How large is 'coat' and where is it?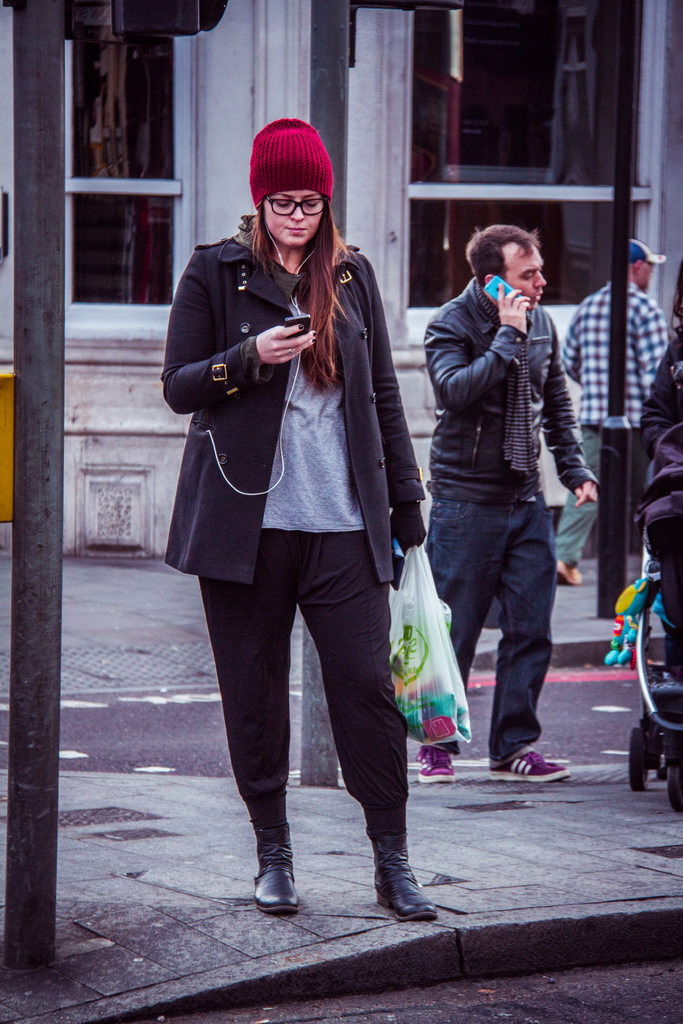
Bounding box: box=[209, 191, 422, 539].
